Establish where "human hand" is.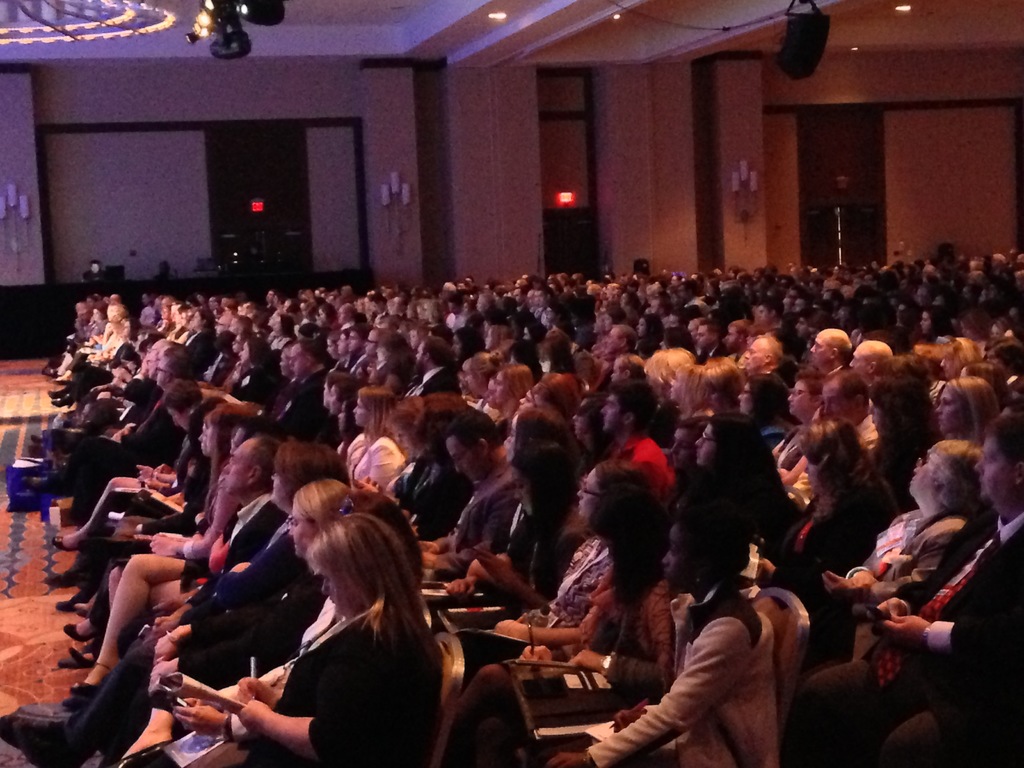
Established at pyautogui.locateOnScreen(234, 673, 276, 705).
